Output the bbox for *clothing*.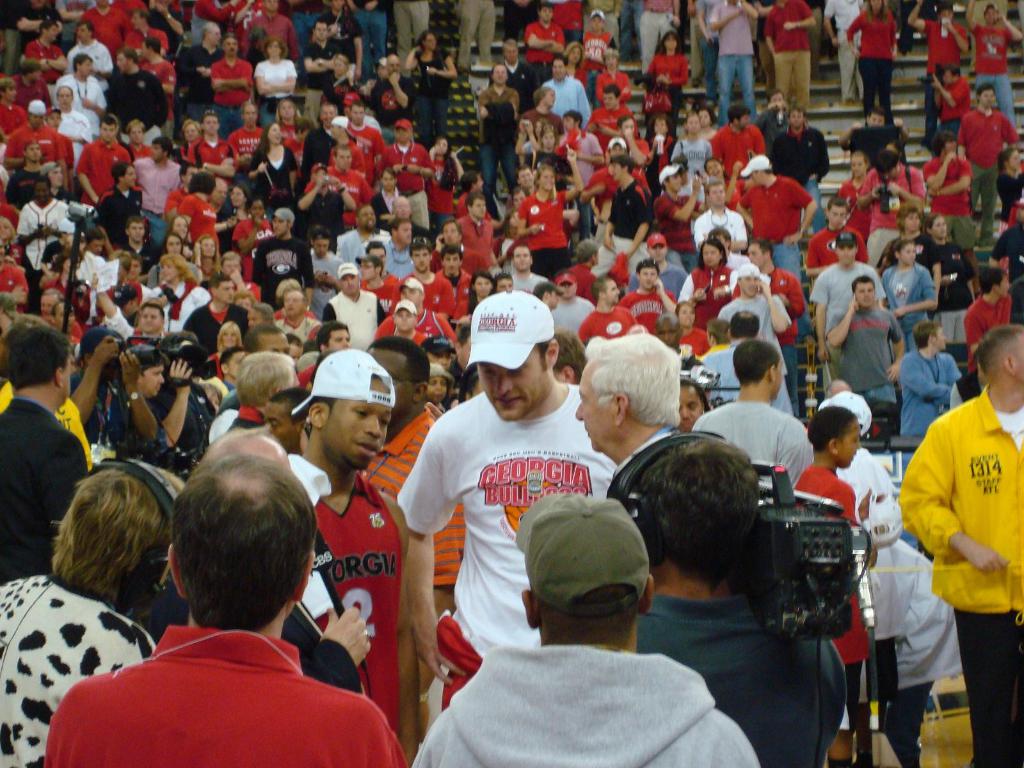
<bbox>970, 0, 1005, 30</bbox>.
